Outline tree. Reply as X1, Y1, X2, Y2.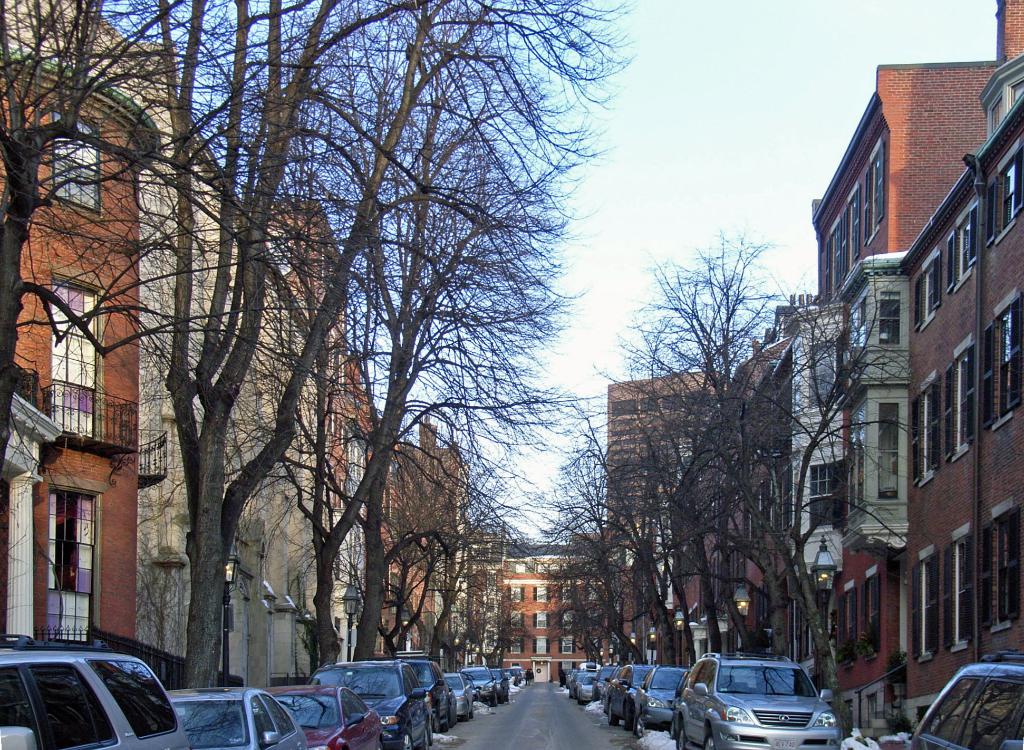
63, 0, 435, 701.
